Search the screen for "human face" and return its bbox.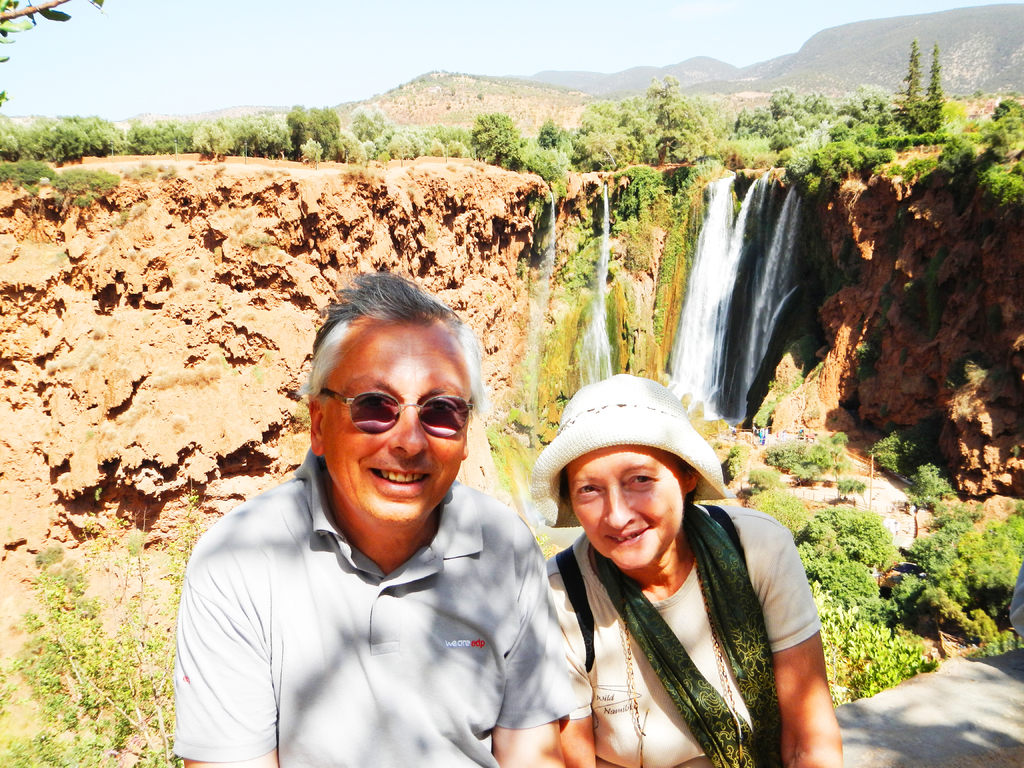
Found: [313,325,469,526].
